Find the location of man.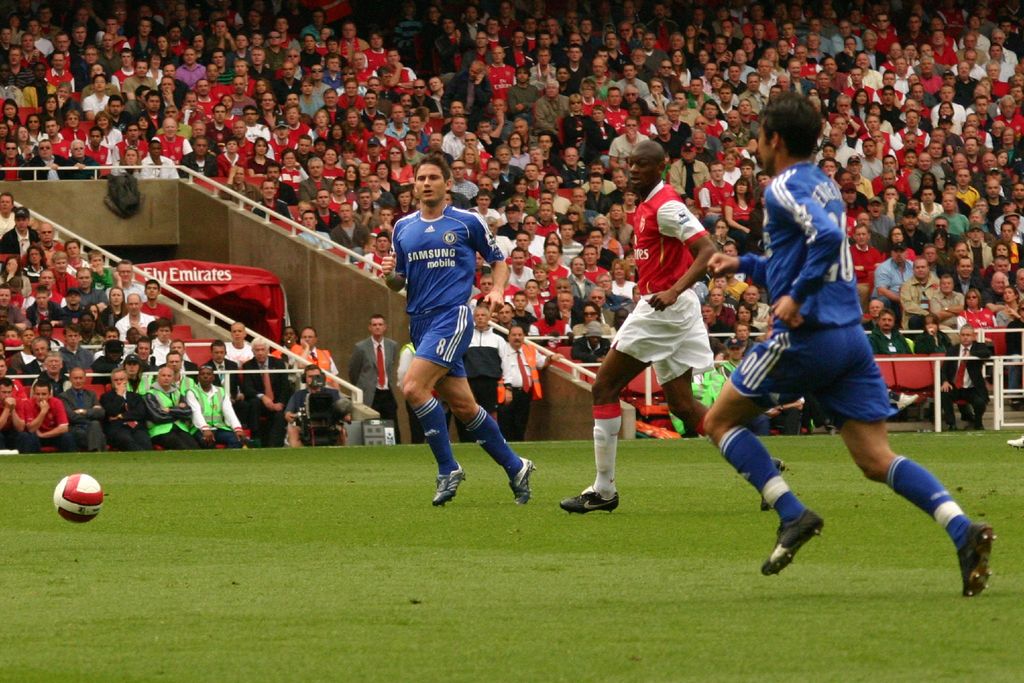
Location: box(200, 62, 235, 97).
